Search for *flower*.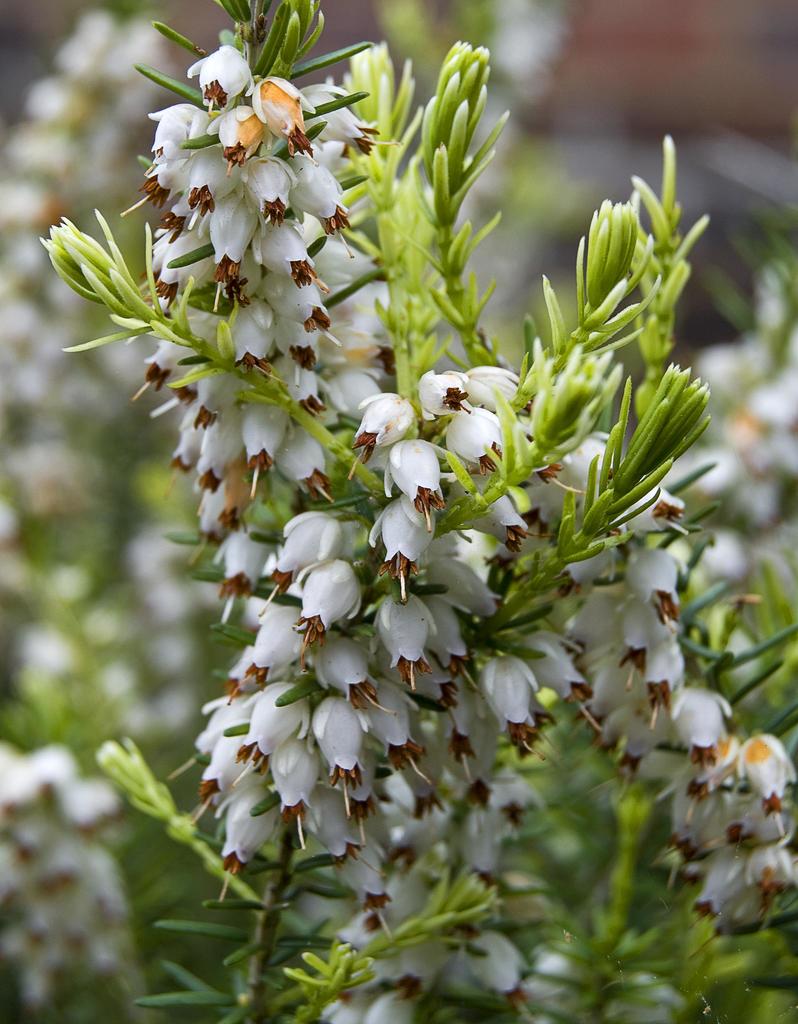
Found at region(188, 42, 248, 108).
